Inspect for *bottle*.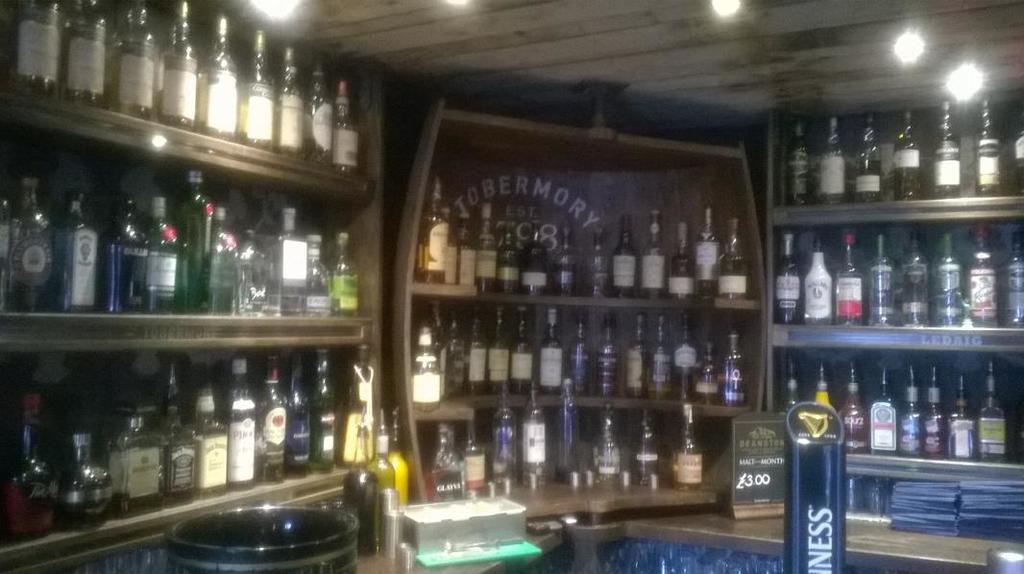
Inspection: box=[723, 215, 753, 298].
